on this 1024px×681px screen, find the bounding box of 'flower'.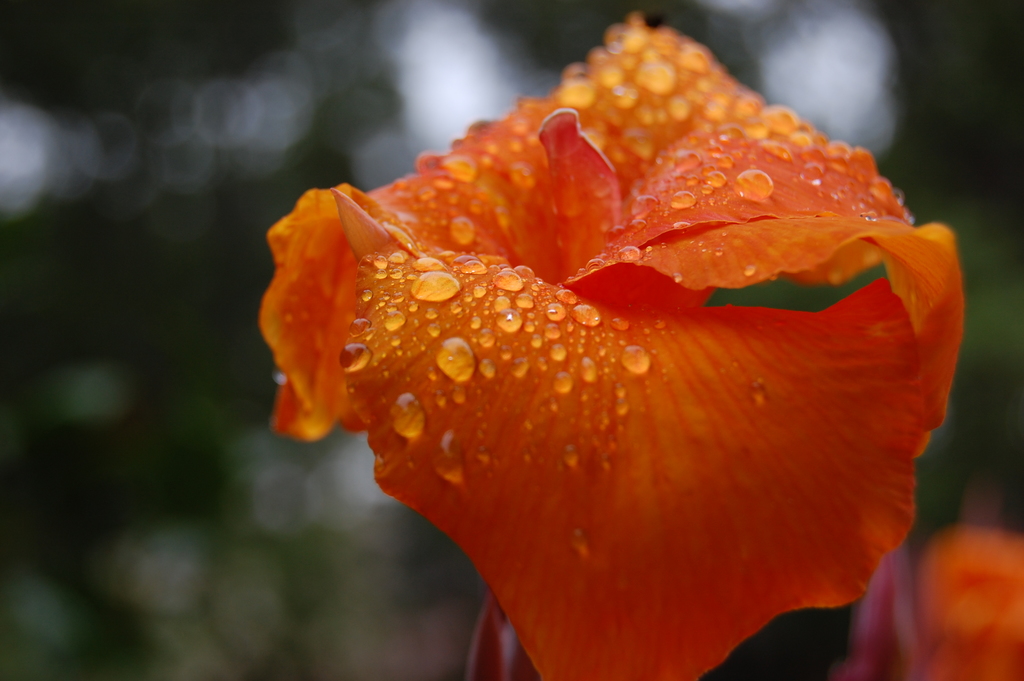
Bounding box: {"left": 268, "top": 2, "right": 961, "bottom": 680}.
